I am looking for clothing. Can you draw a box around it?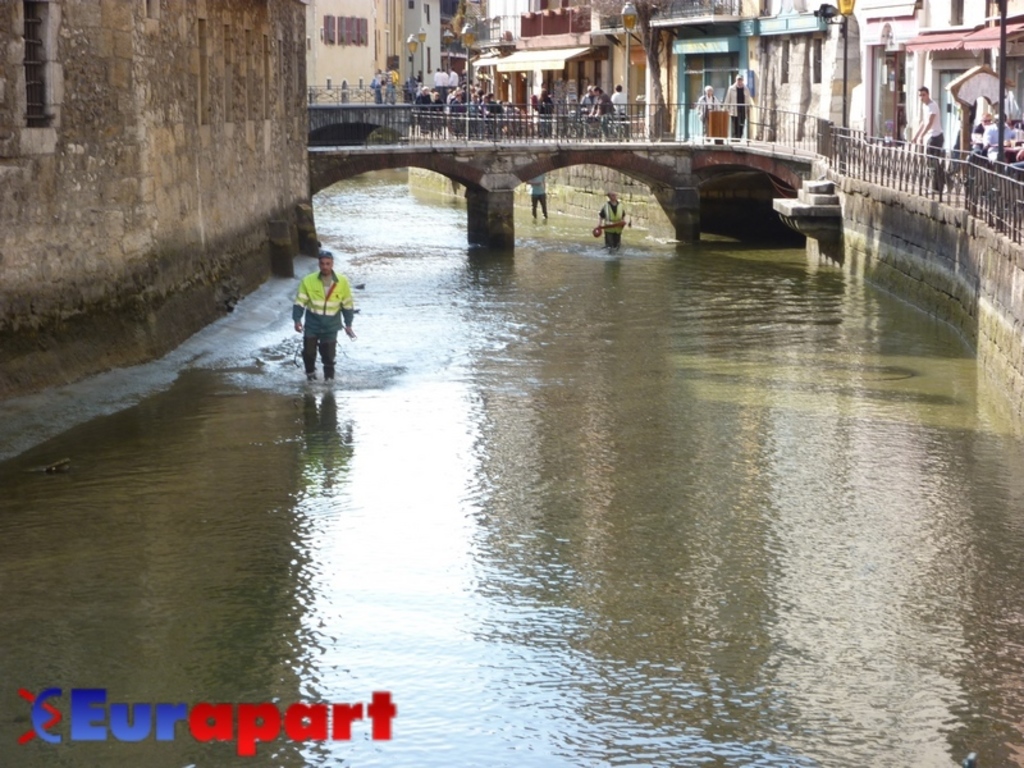
Sure, the bounding box is <region>531, 178, 552, 219</region>.
